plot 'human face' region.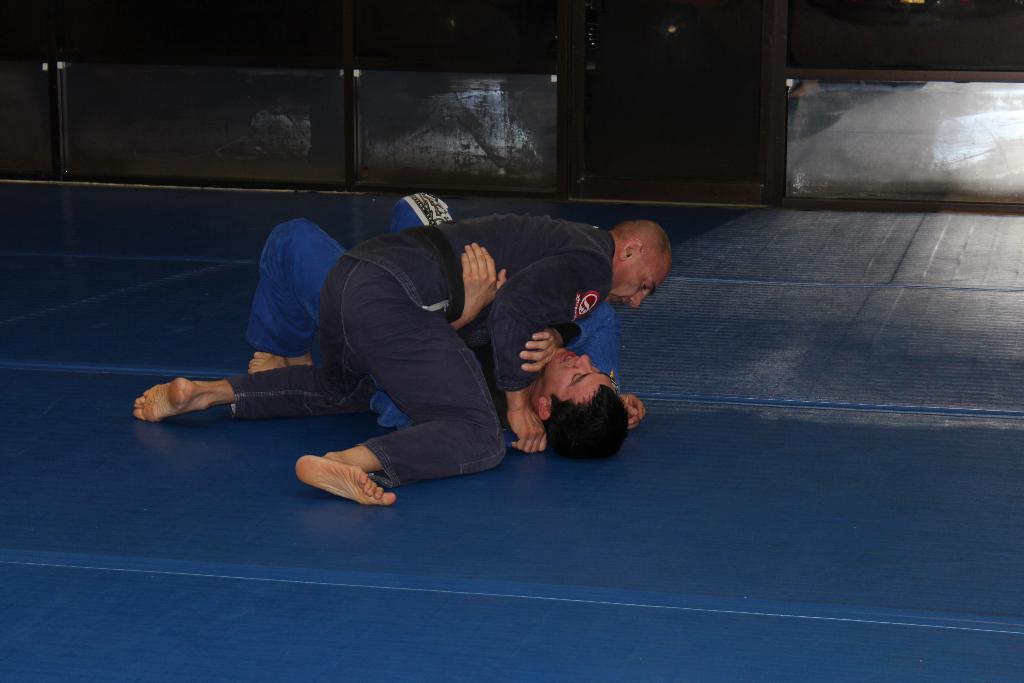
Plotted at pyautogui.locateOnScreen(538, 346, 613, 399).
